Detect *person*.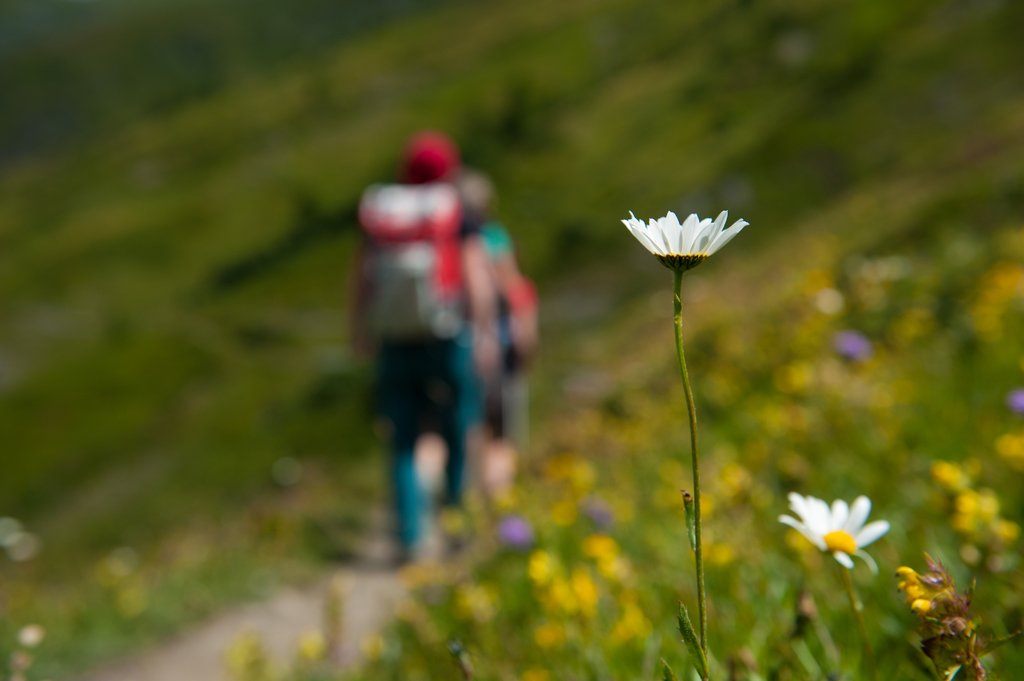
Detected at pyautogui.locateOnScreen(358, 105, 526, 575).
